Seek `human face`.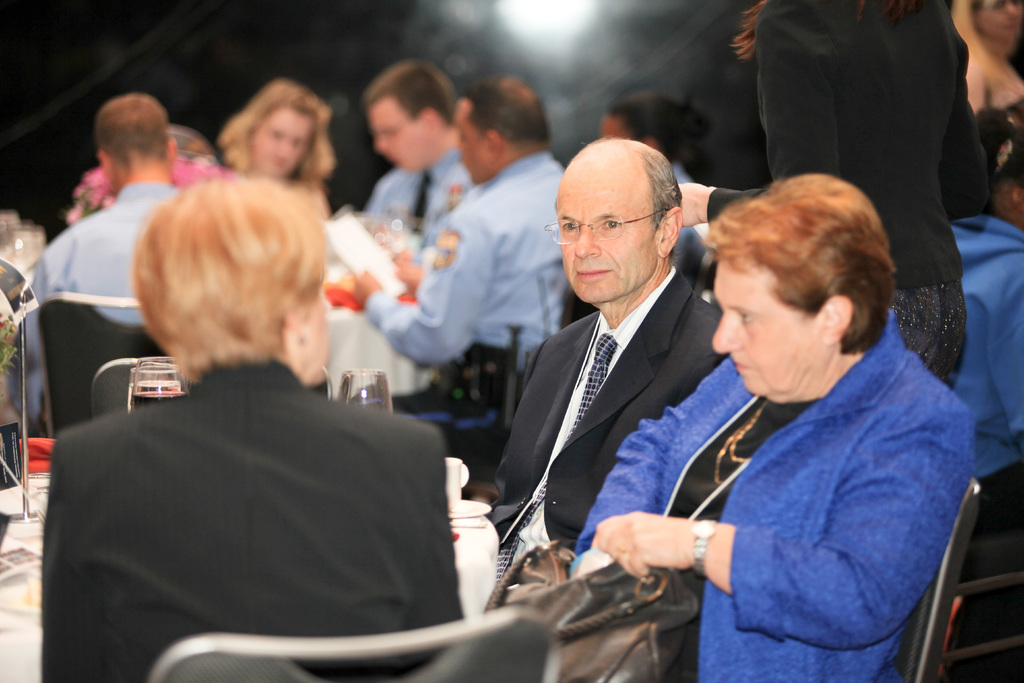
<box>454,95,484,187</box>.
